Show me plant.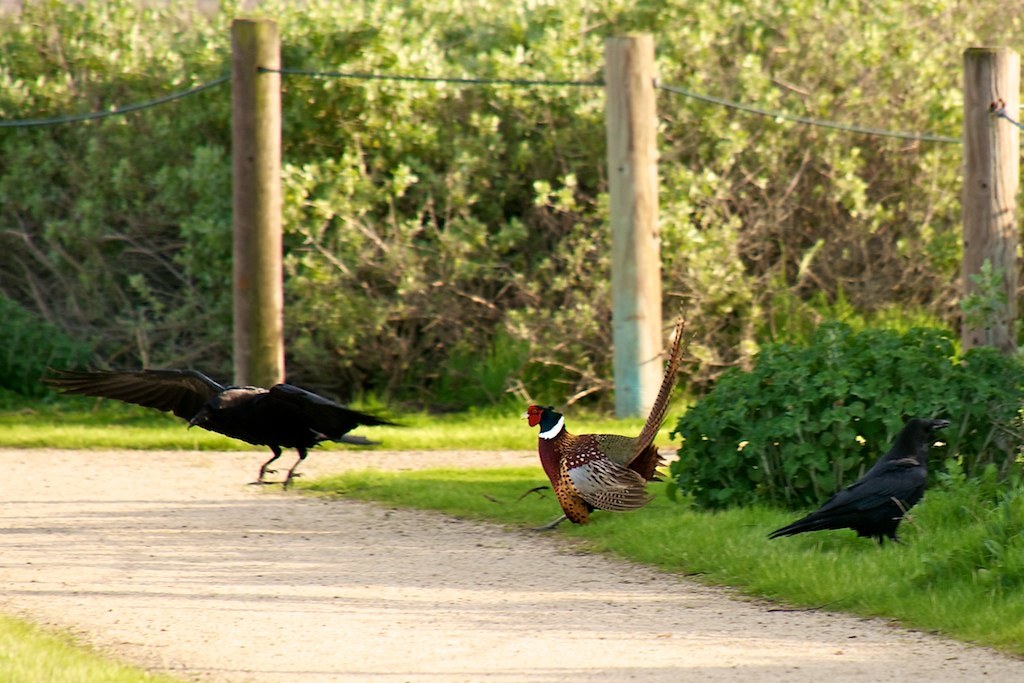
plant is here: <region>663, 313, 1023, 500</region>.
